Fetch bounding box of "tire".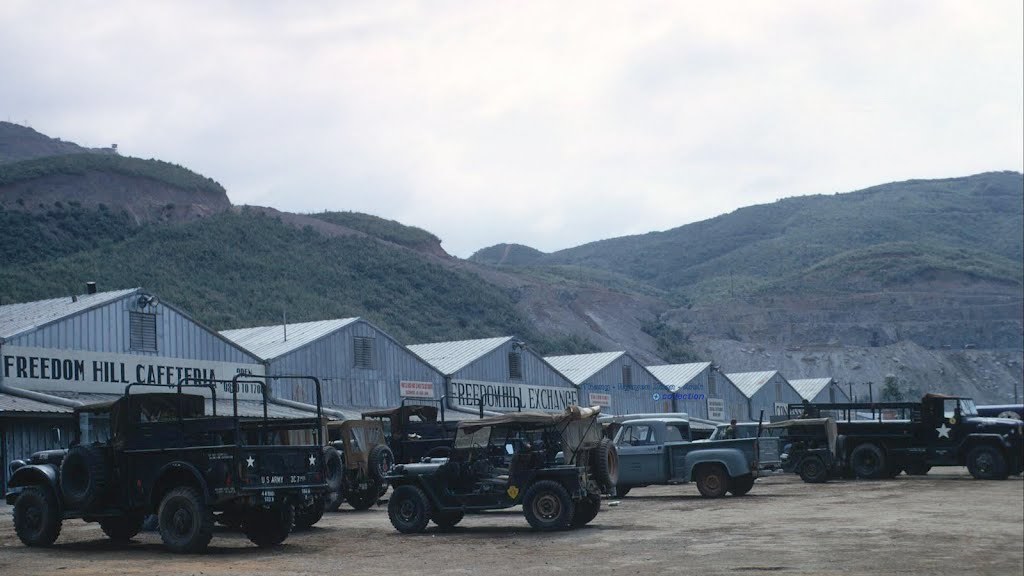
Bbox: 324,490,342,511.
